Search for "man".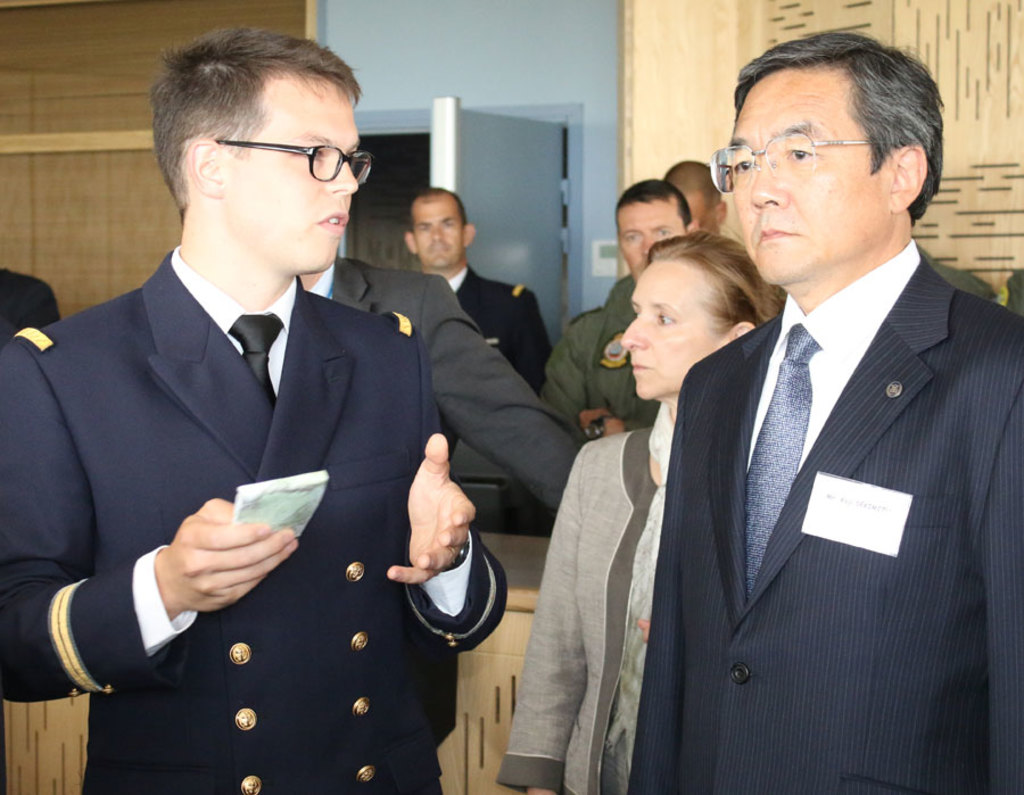
Found at [302,231,610,528].
